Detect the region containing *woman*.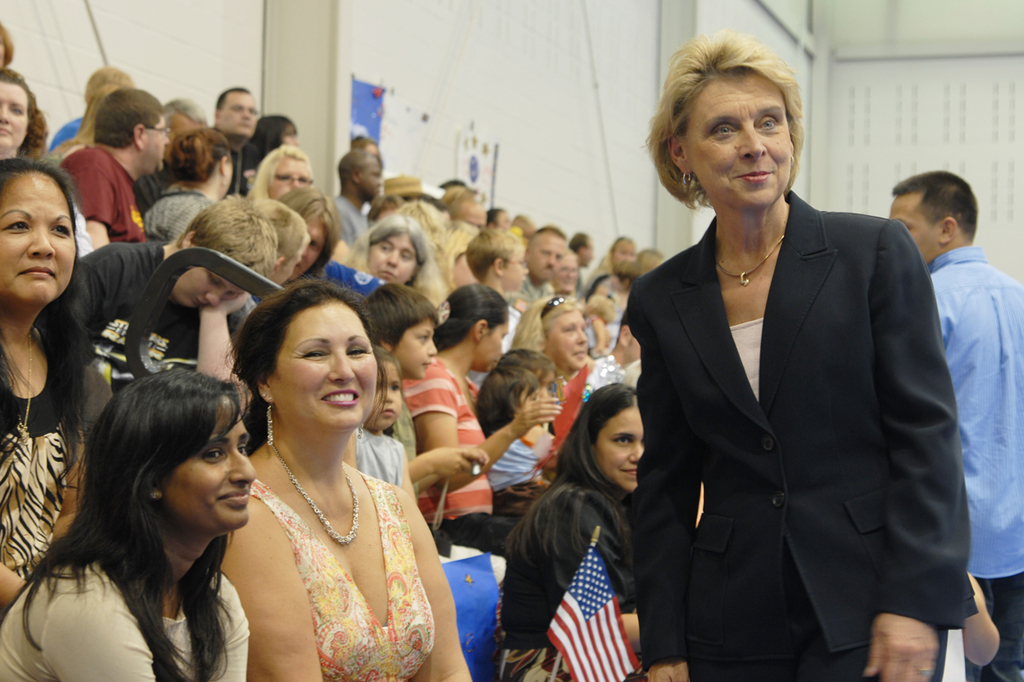
x1=0 y1=366 x2=261 y2=681.
